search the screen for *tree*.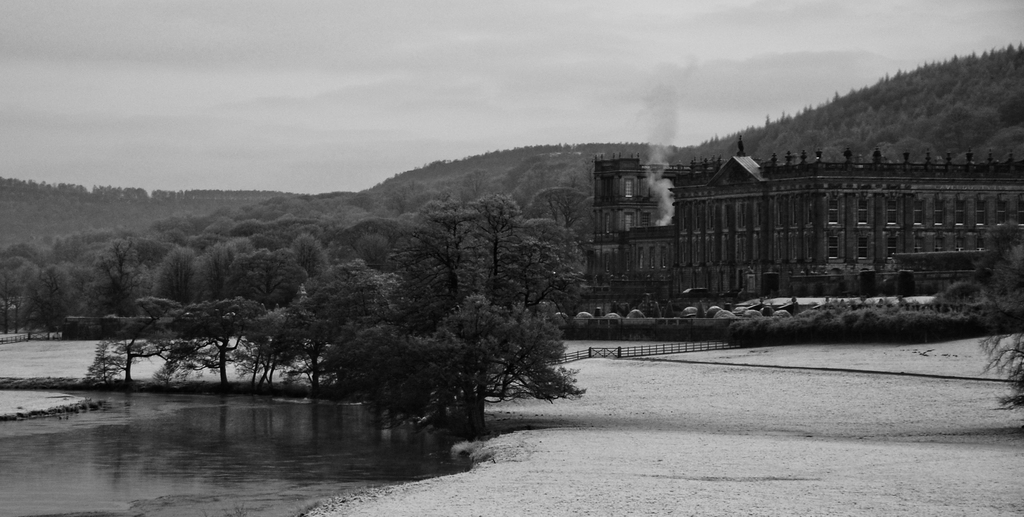
Found at select_region(78, 313, 173, 391).
